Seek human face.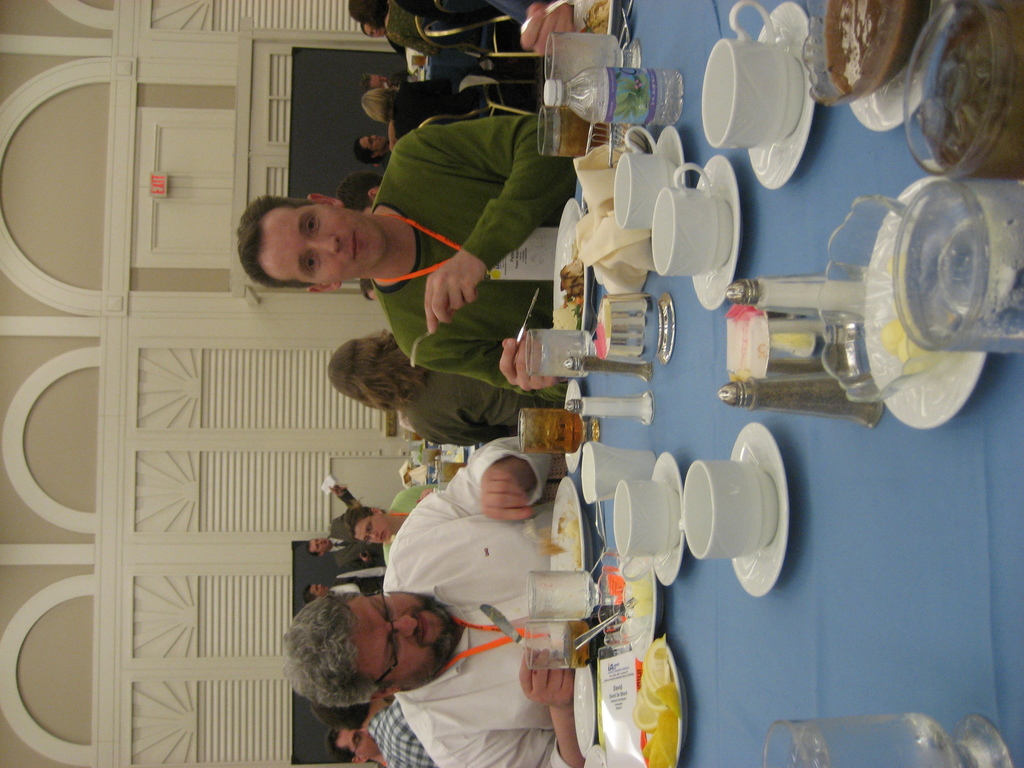
255:204:388:284.
